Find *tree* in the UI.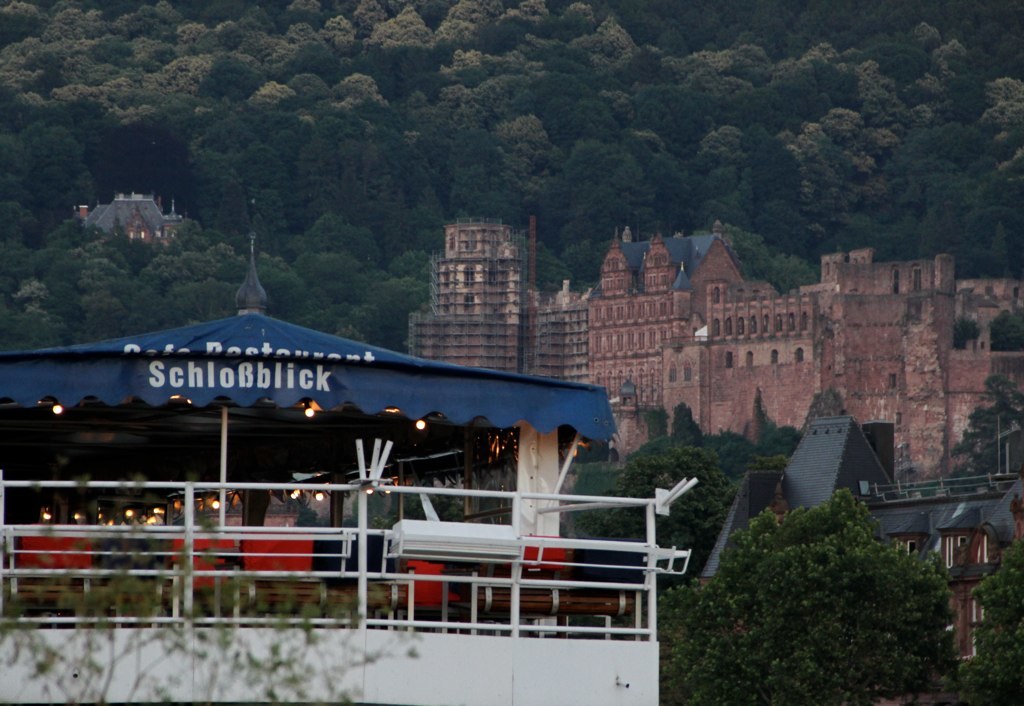
UI element at [left=791, top=97, right=912, bottom=198].
